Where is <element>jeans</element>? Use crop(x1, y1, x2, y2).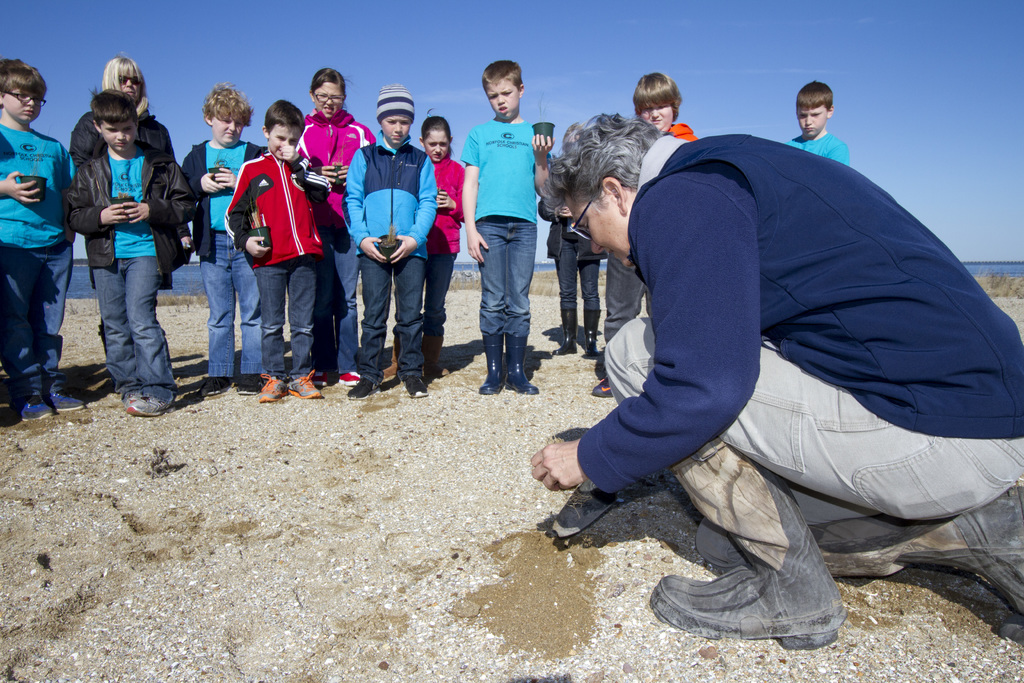
crop(559, 234, 605, 300).
